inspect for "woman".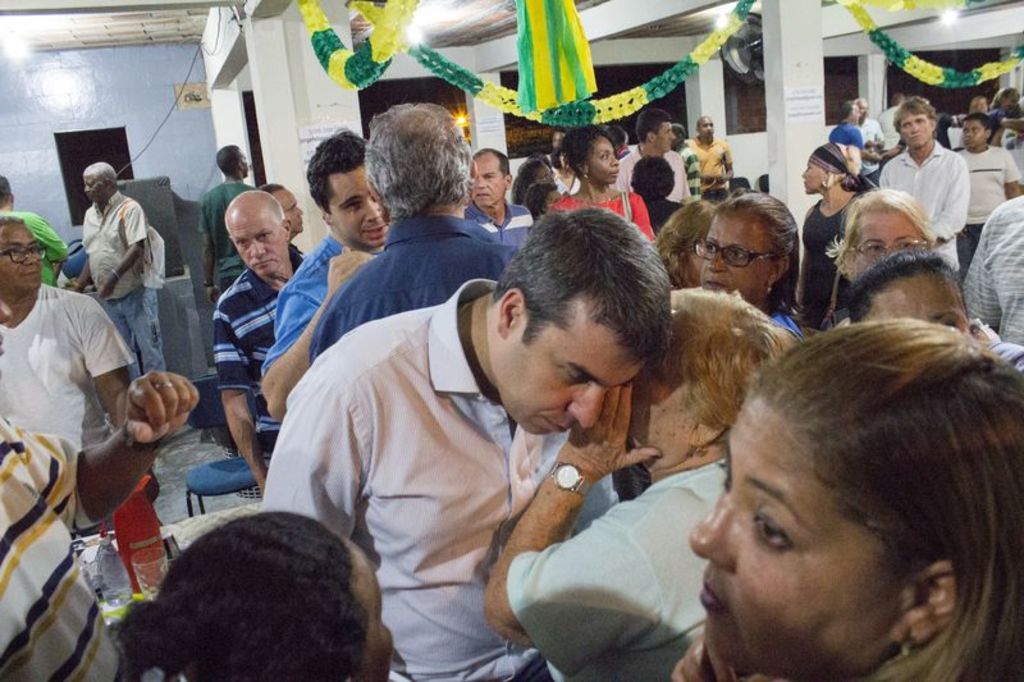
Inspection: [x1=636, y1=157, x2=681, y2=225].
